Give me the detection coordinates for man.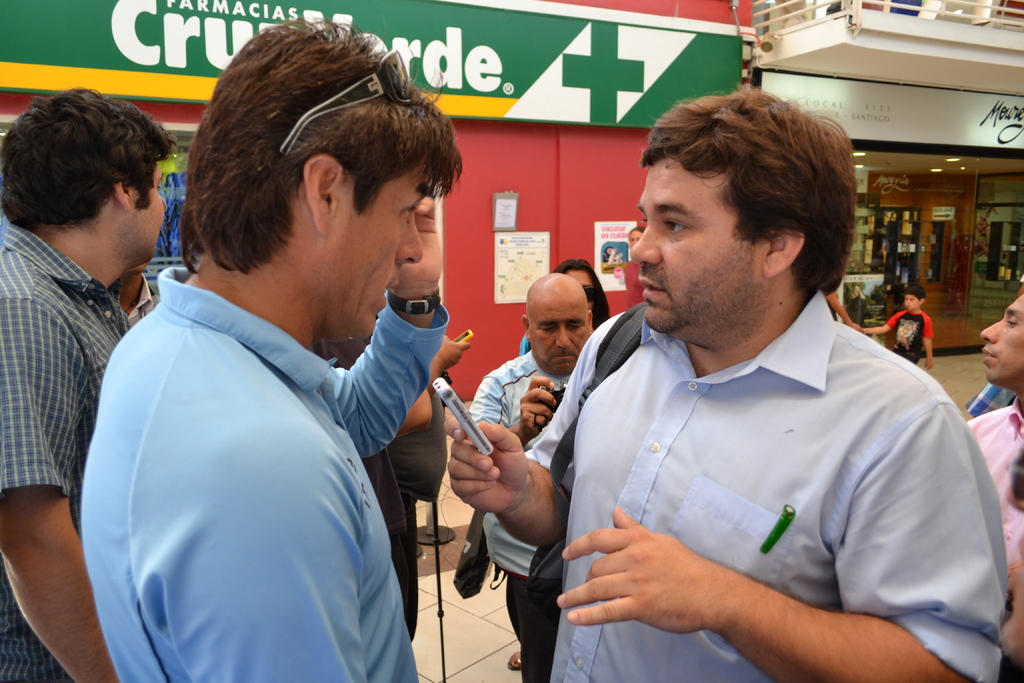
467/274/594/682.
